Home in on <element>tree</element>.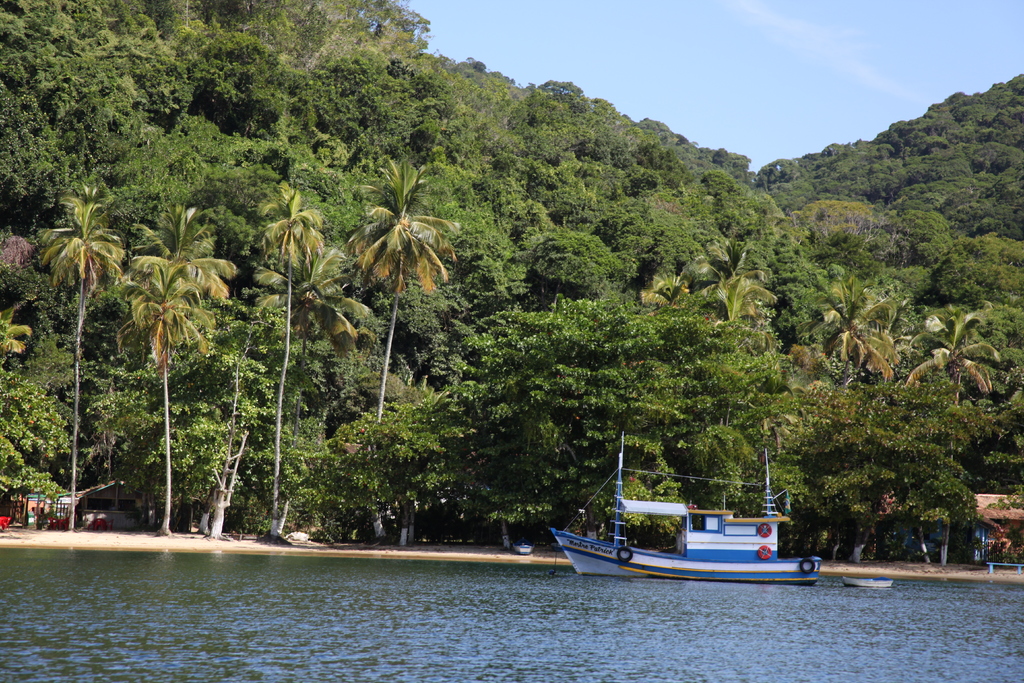
Homed in at bbox=[253, 181, 326, 518].
